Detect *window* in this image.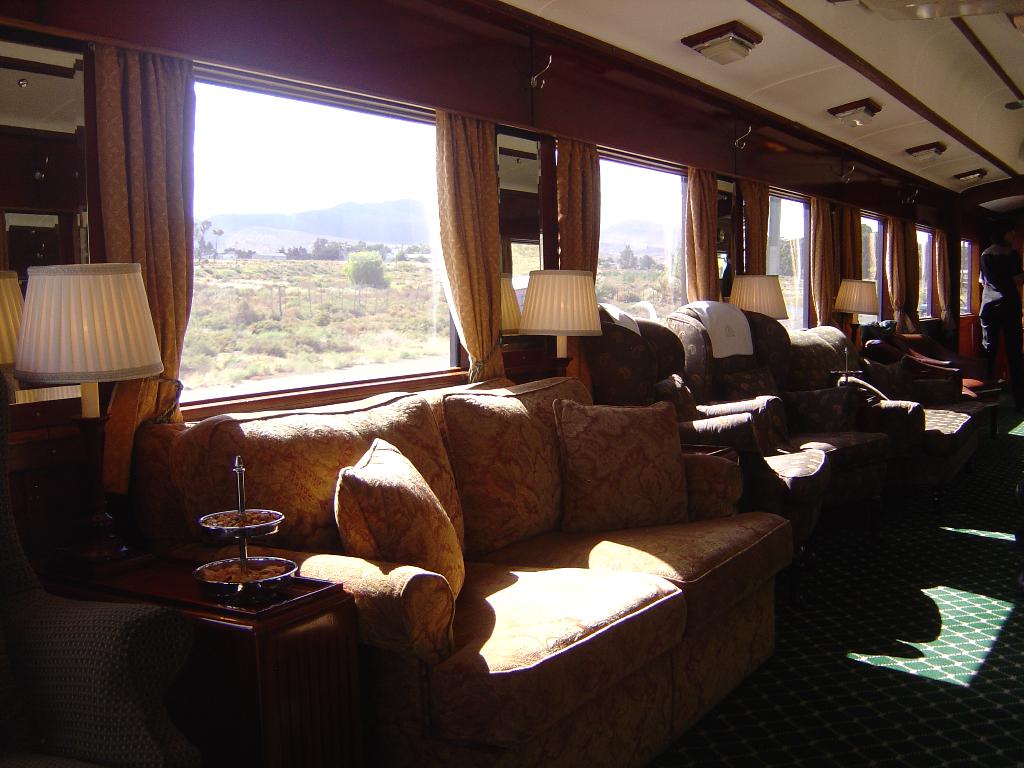
Detection: {"left": 742, "top": 180, "right": 813, "bottom": 328}.
